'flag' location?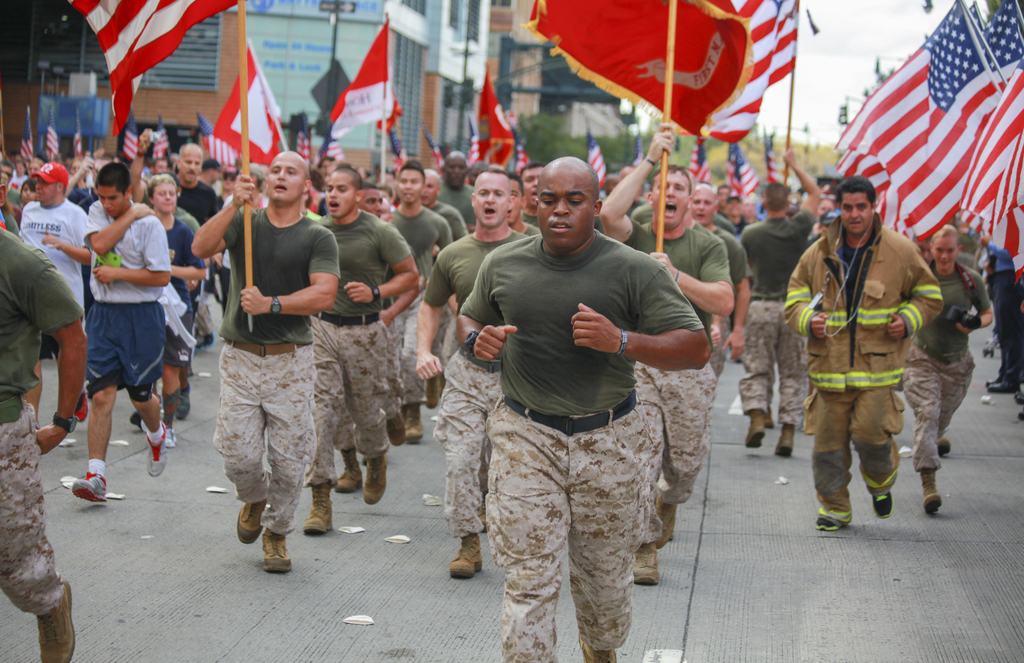
515,145,529,176
